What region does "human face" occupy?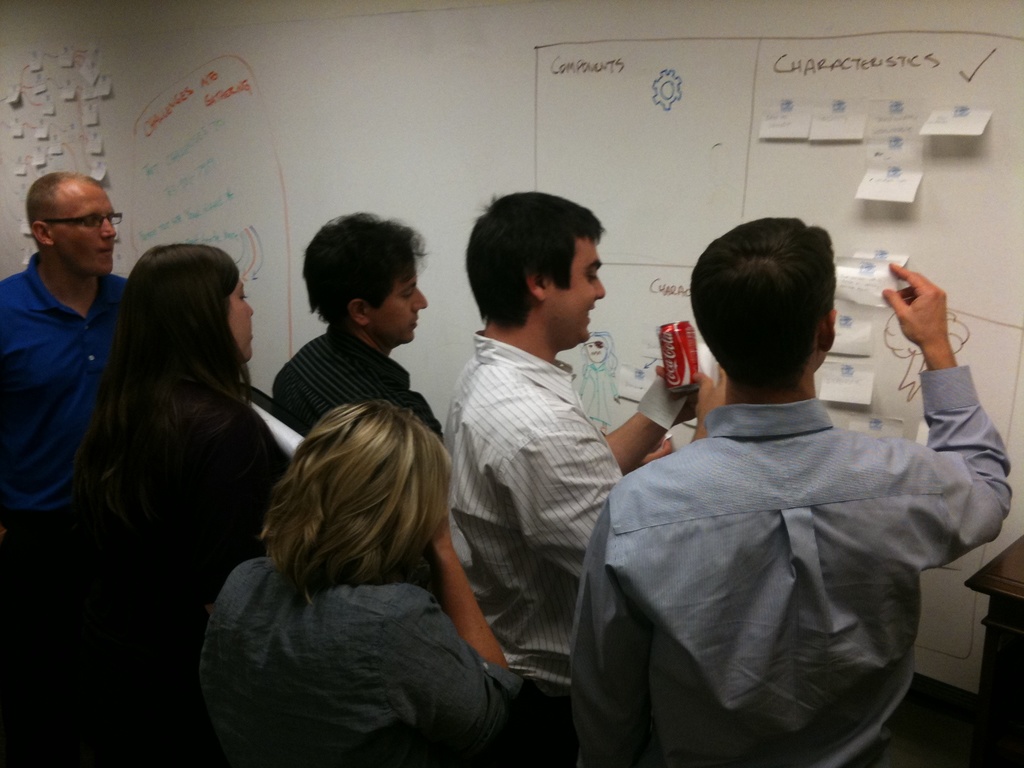
(x1=53, y1=187, x2=118, y2=273).
